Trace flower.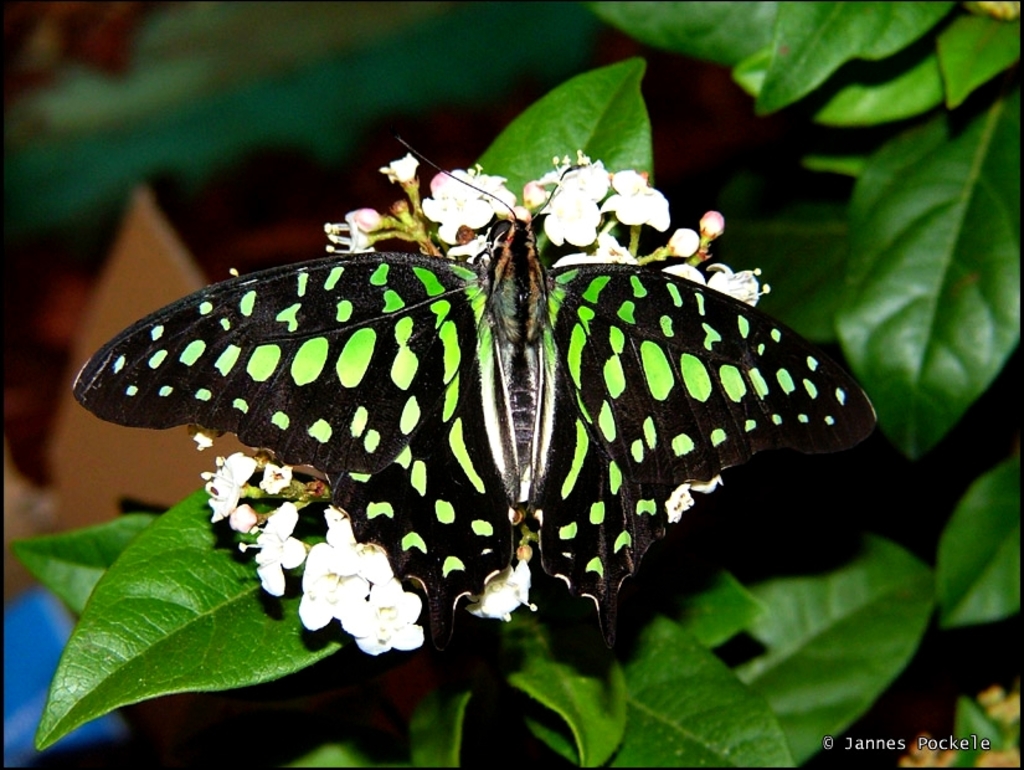
Traced to x1=281, y1=534, x2=396, y2=643.
